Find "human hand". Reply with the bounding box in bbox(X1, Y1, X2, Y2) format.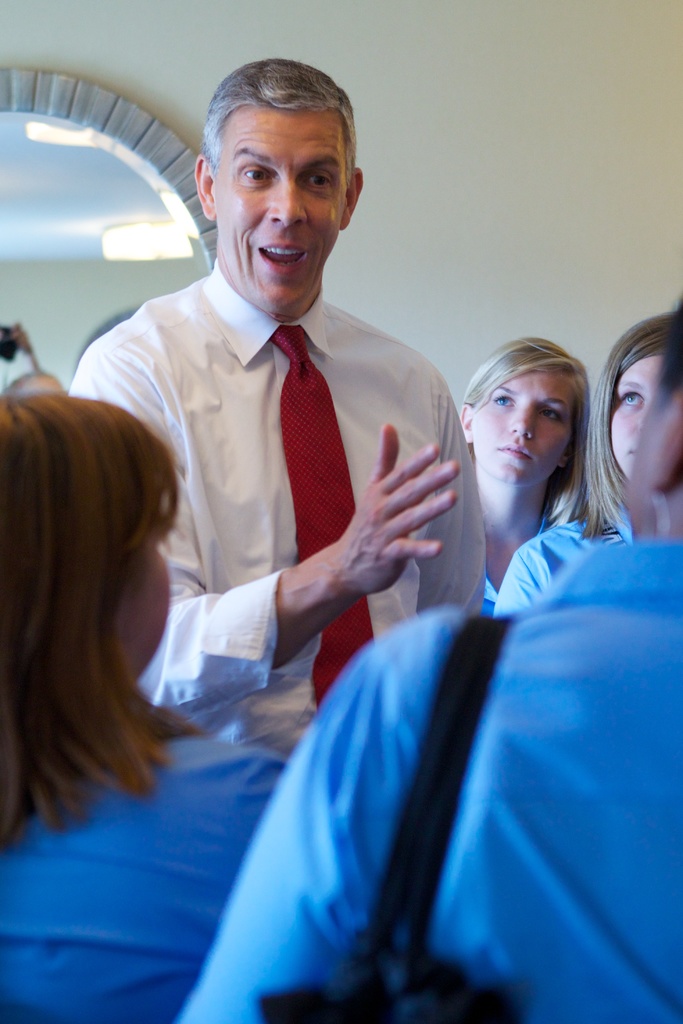
bbox(293, 427, 466, 621).
